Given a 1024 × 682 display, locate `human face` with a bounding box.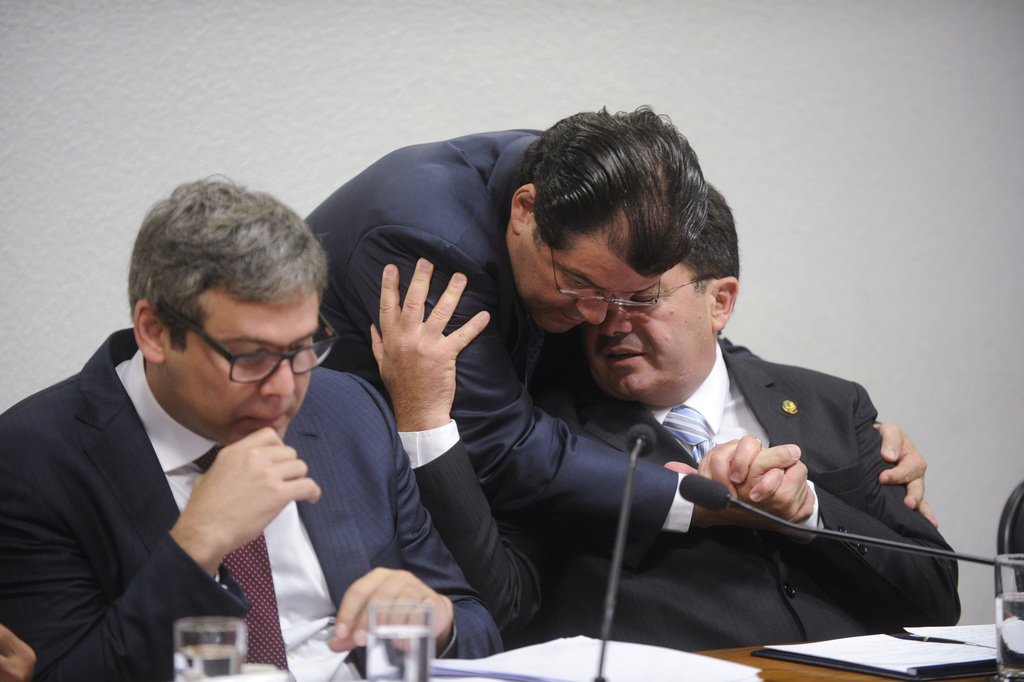
Located: (left=161, top=295, right=321, bottom=446).
